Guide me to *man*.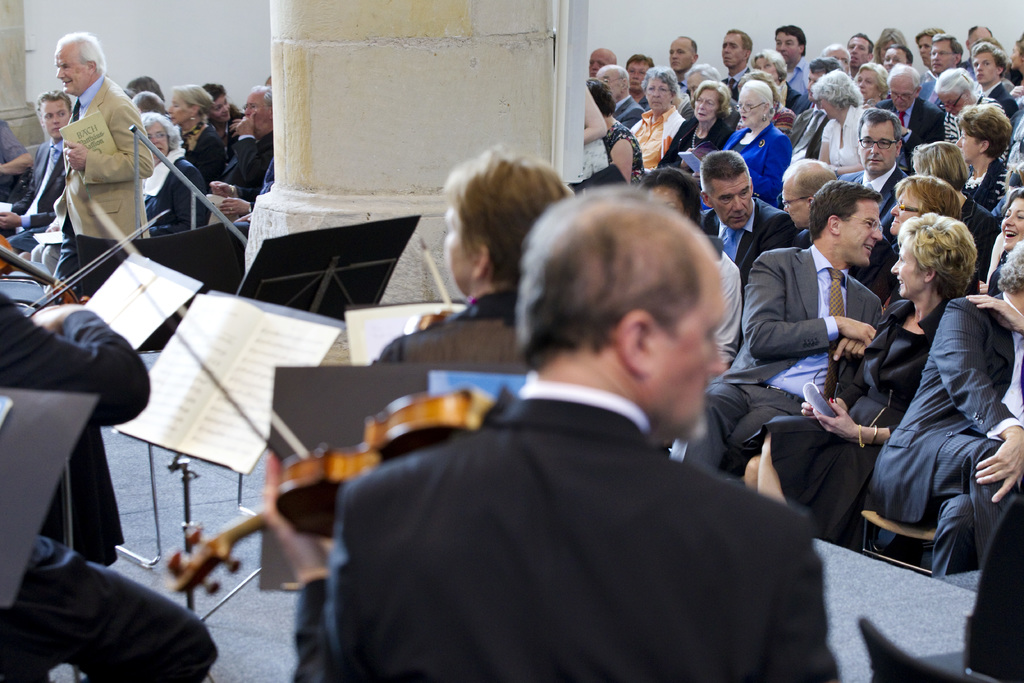
Guidance: select_region(873, 64, 943, 163).
